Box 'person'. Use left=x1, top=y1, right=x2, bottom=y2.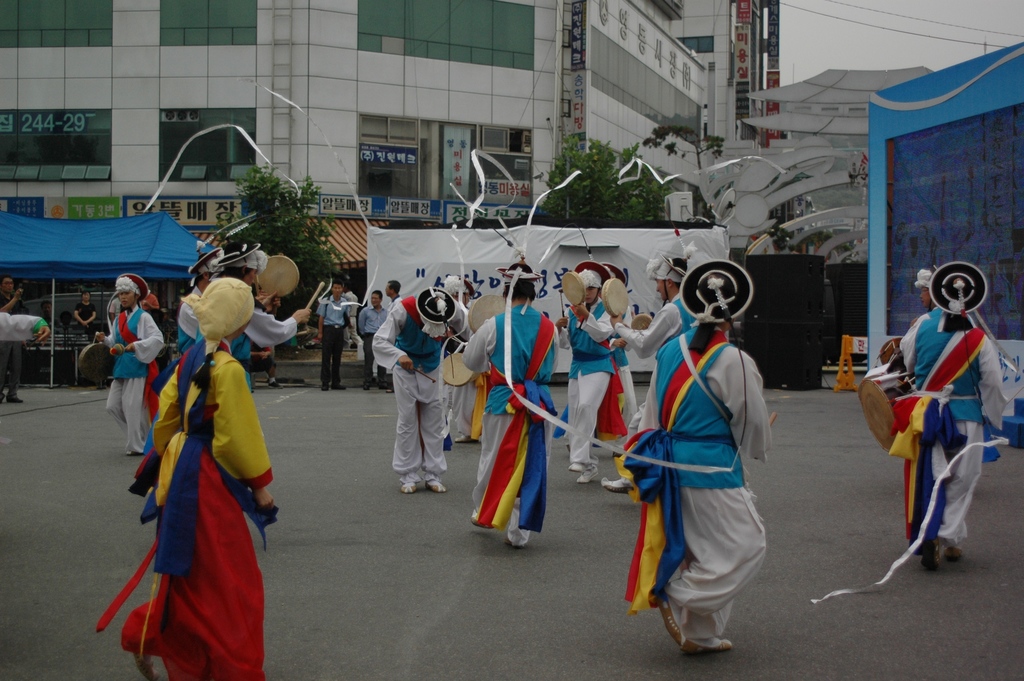
left=72, top=286, right=103, bottom=335.
